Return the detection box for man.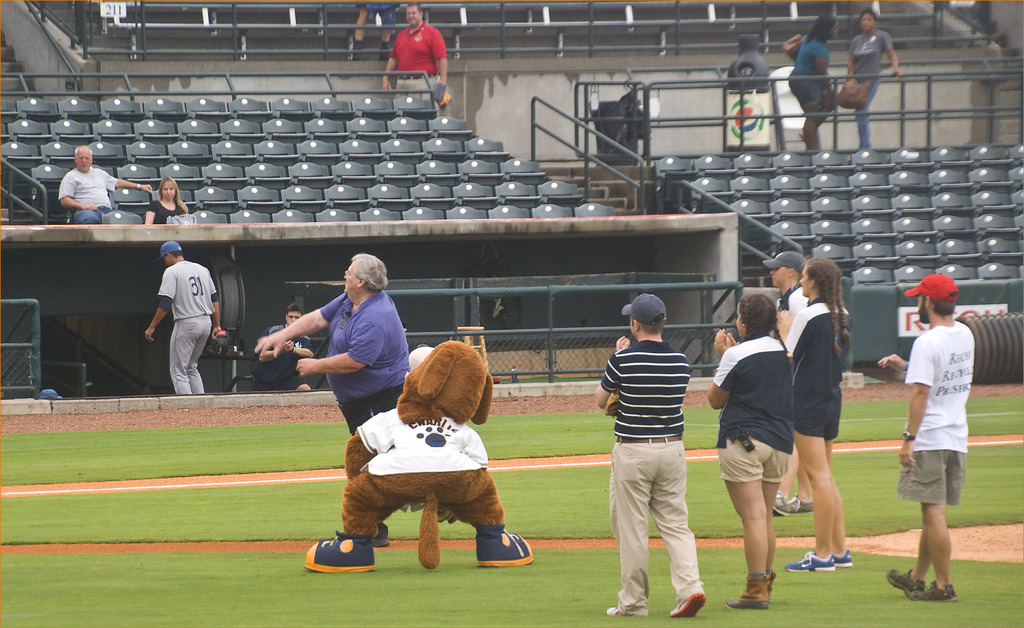
<region>59, 141, 154, 225</region>.
